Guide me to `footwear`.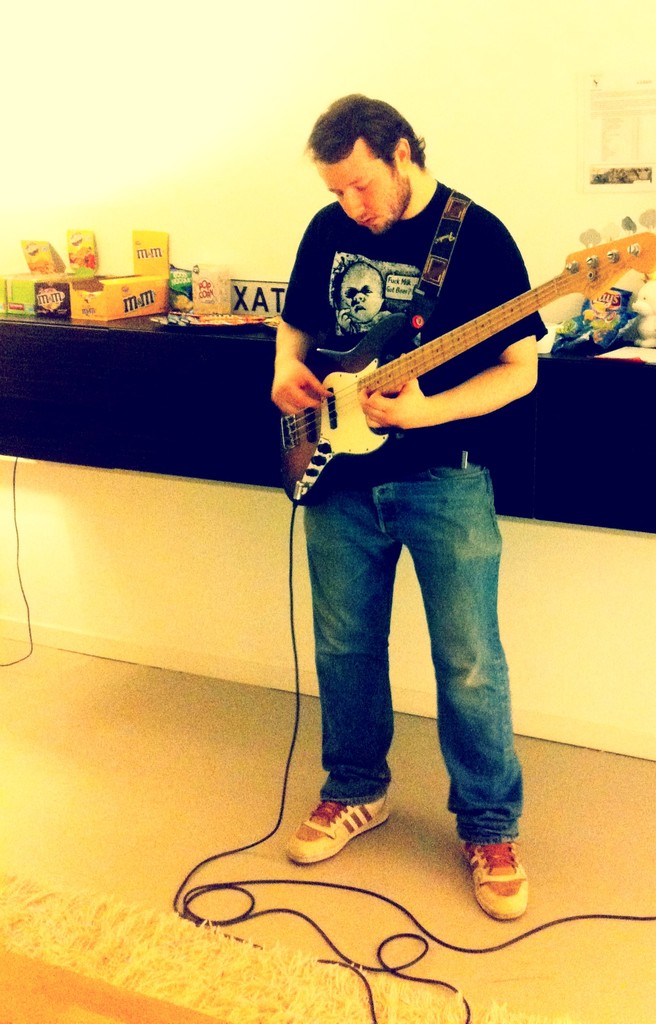
Guidance: {"left": 461, "top": 841, "right": 540, "bottom": 927}.
